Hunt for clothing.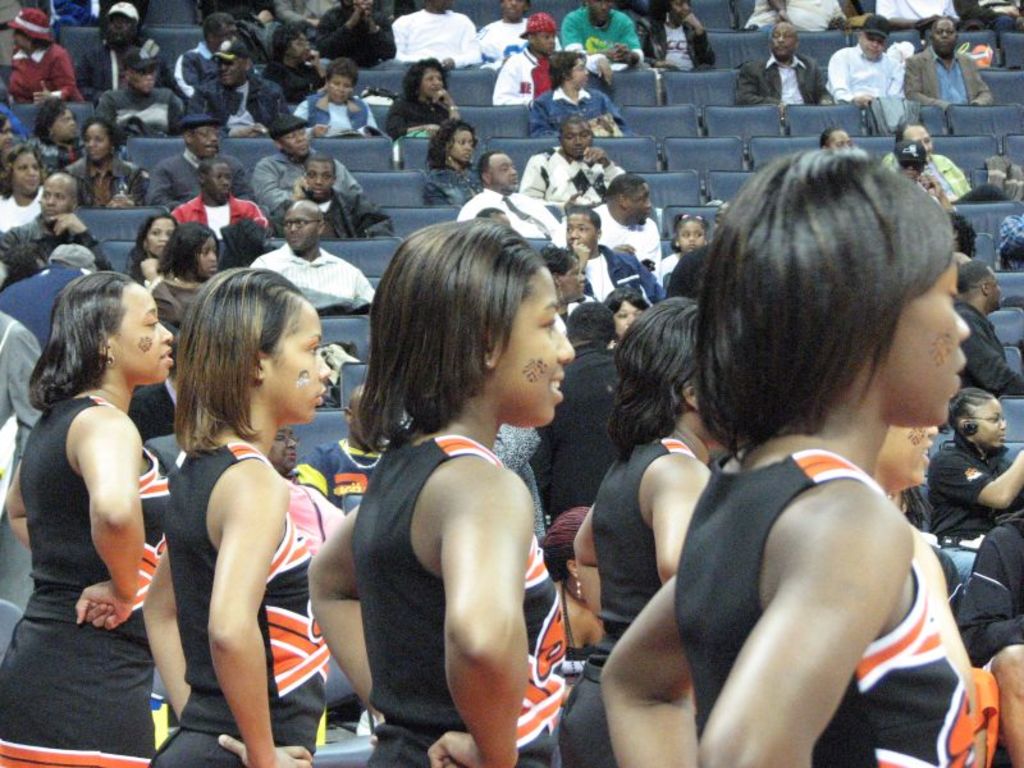
Hunted down at Rect(68, 147, 146, 210).
